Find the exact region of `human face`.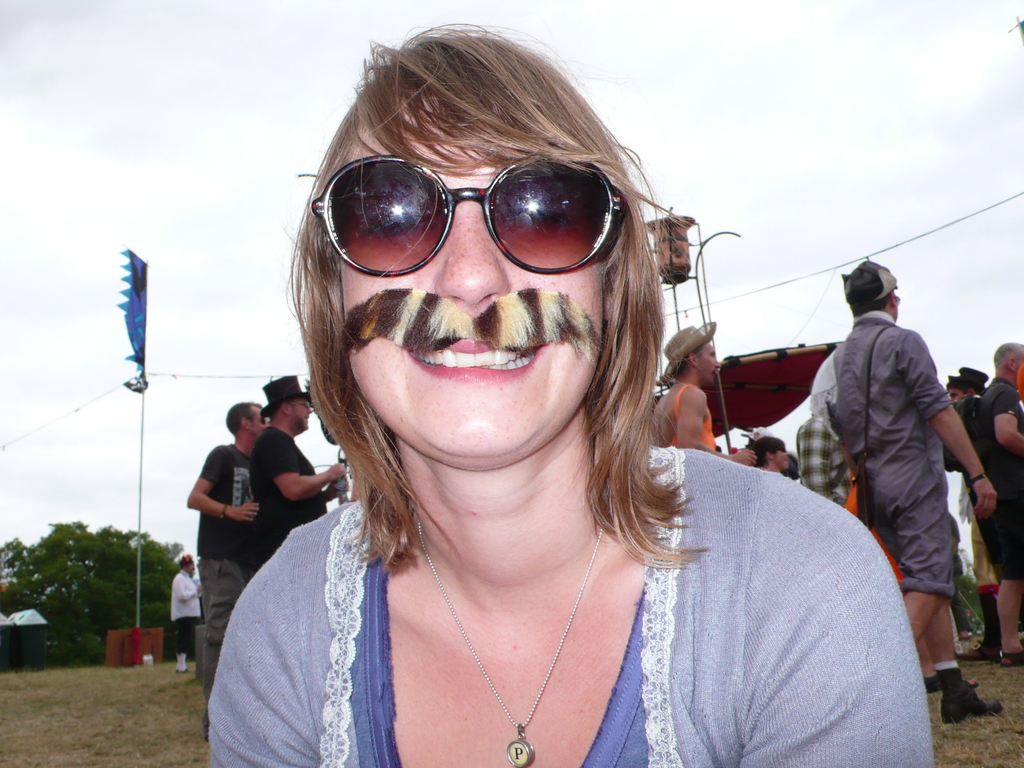
Exact region: 187,563,197,572.
